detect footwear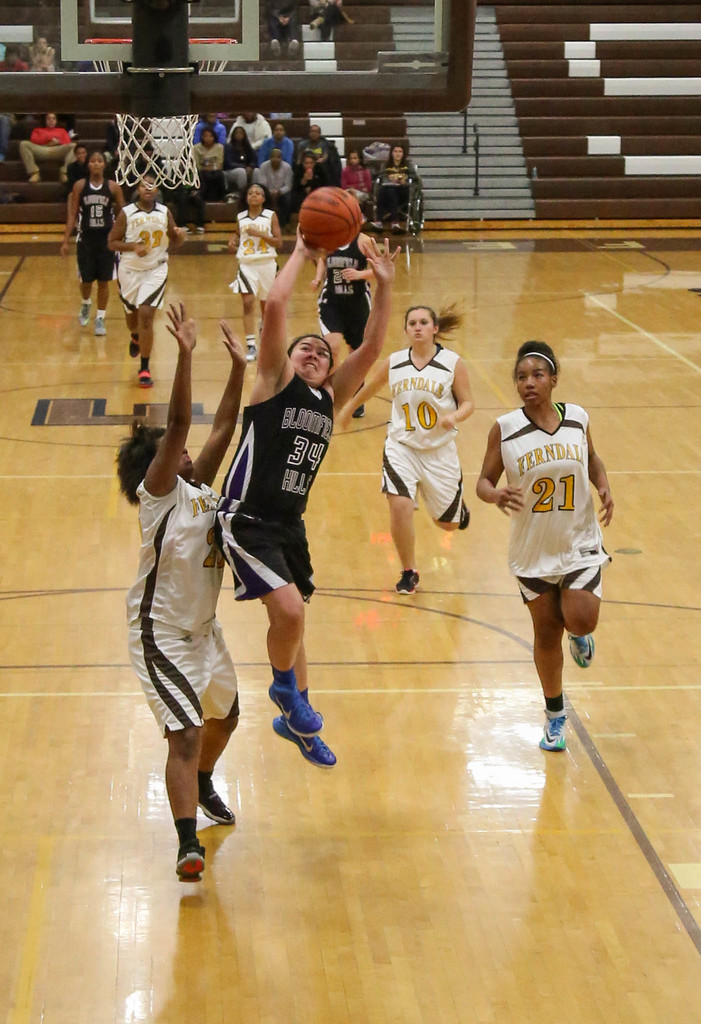
Rect(138, 364, 154, 390)
